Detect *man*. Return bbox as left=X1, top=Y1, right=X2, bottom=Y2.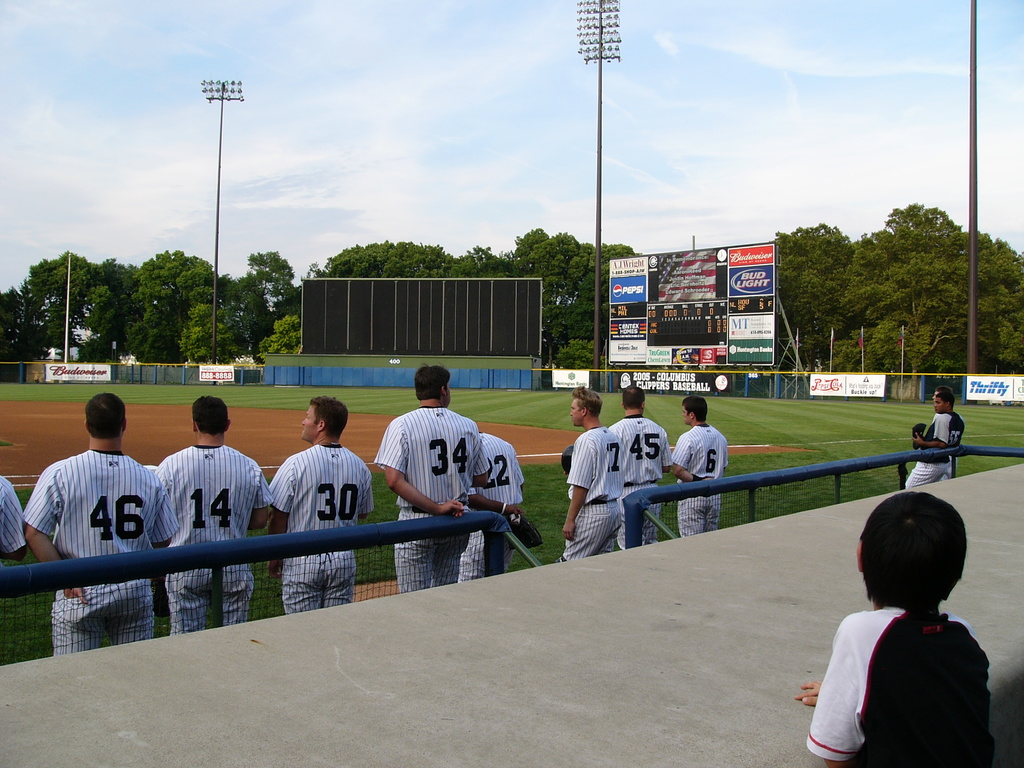
left=561, top=389, right=623, bottom=564.
